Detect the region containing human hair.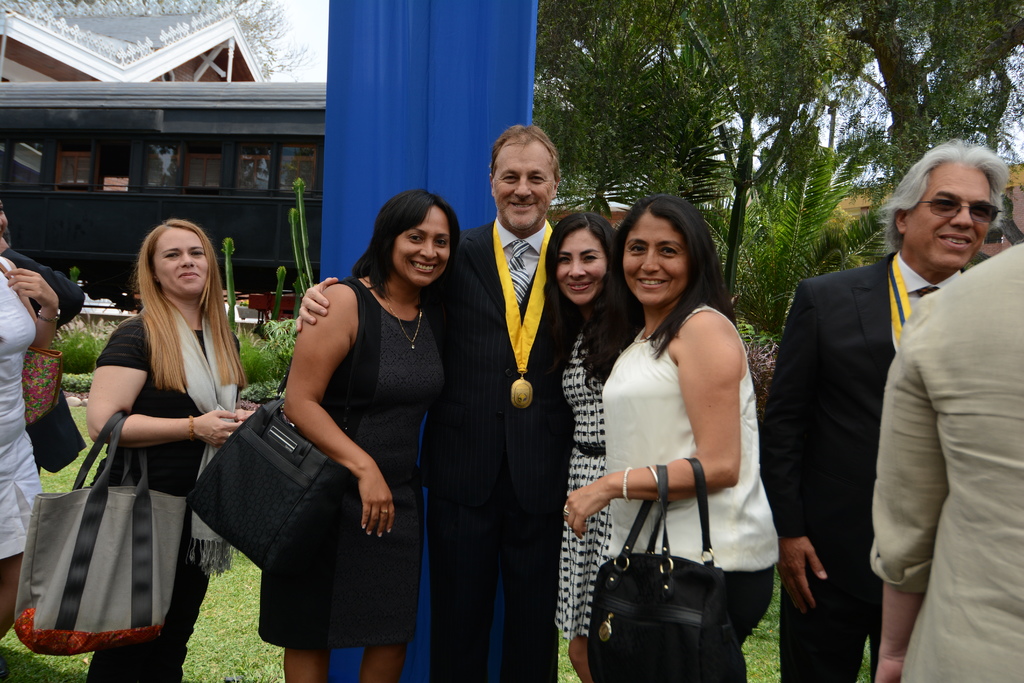
select_region(488, 122, 559, 176).
